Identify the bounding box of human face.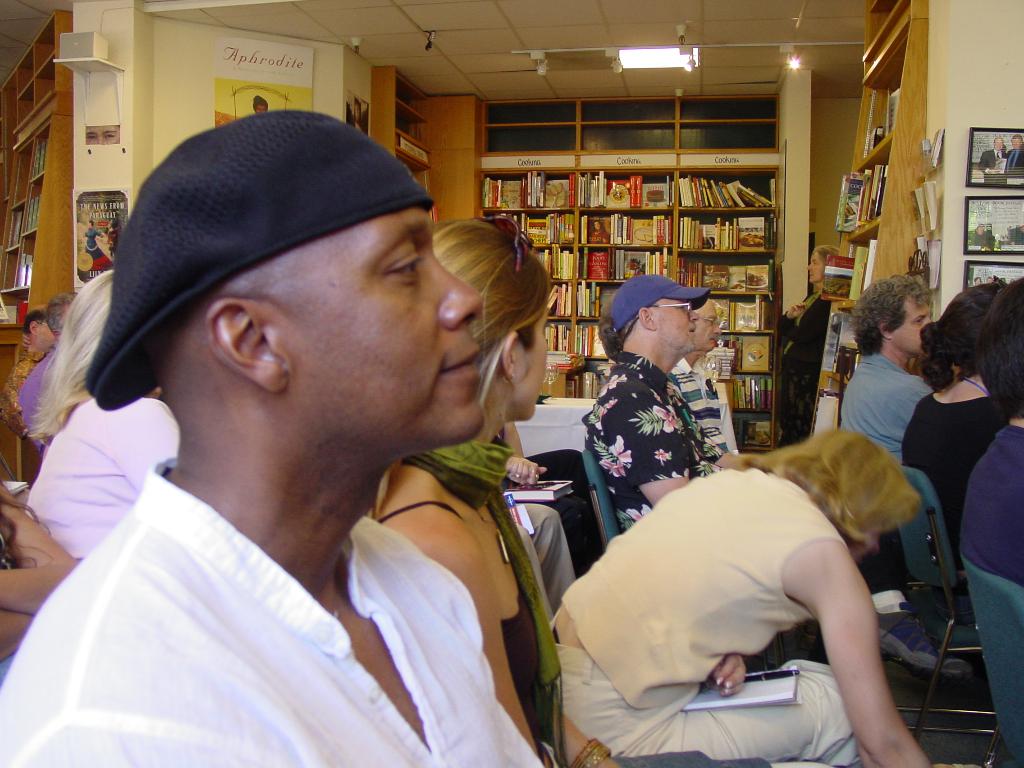
x1=260 y1=203 x2=490 y2=451.
